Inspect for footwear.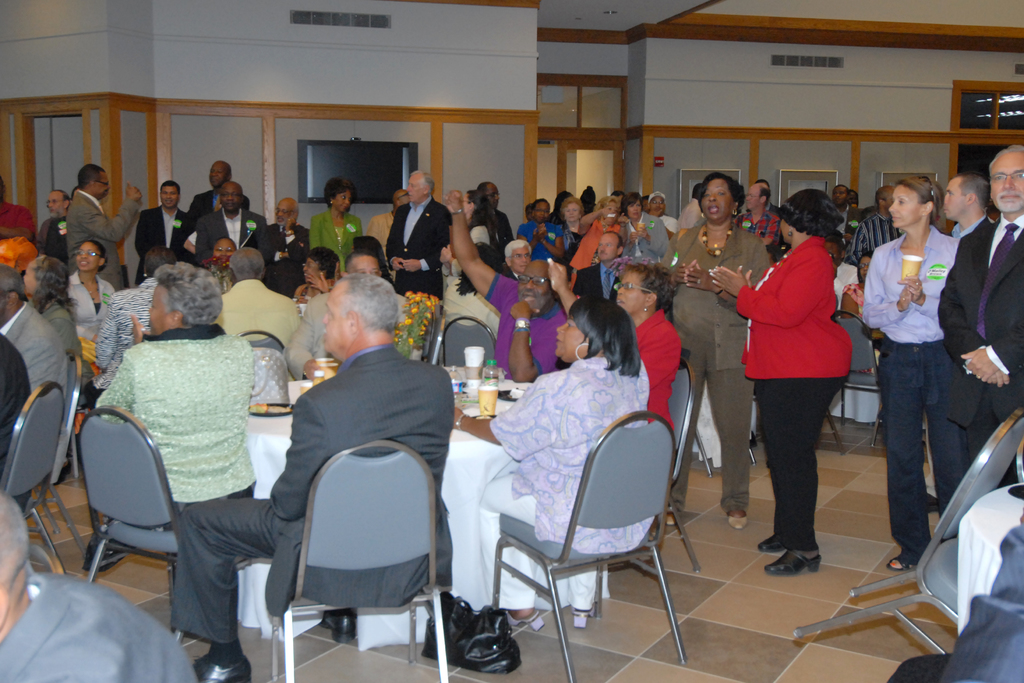
Inspection: 732:507:753:531.
